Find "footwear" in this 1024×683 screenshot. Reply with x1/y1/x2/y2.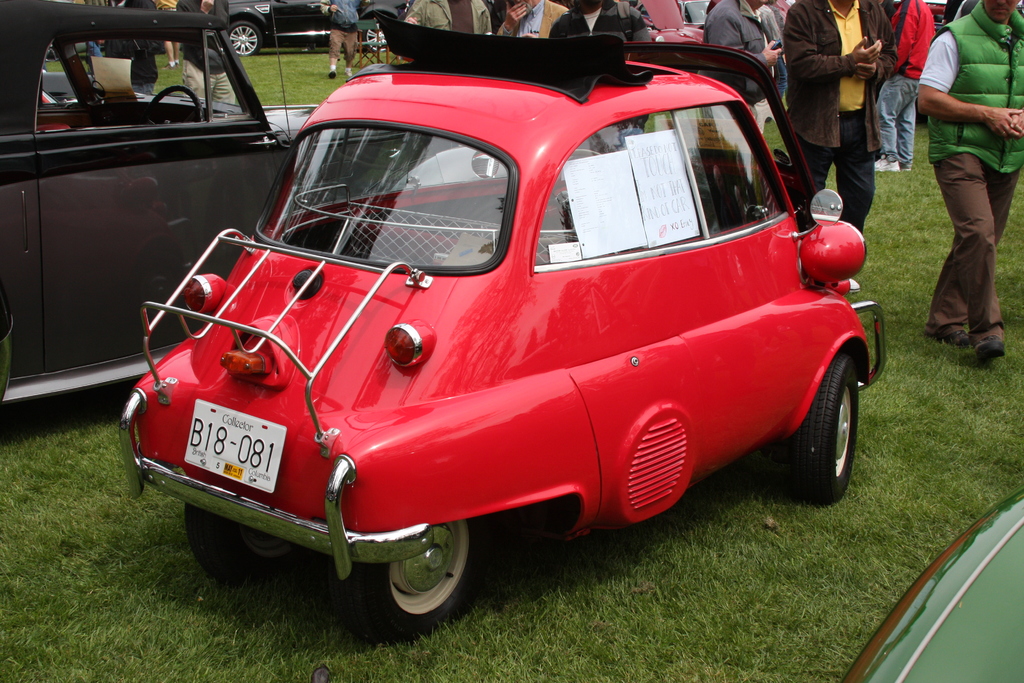
161/60/176/69.
